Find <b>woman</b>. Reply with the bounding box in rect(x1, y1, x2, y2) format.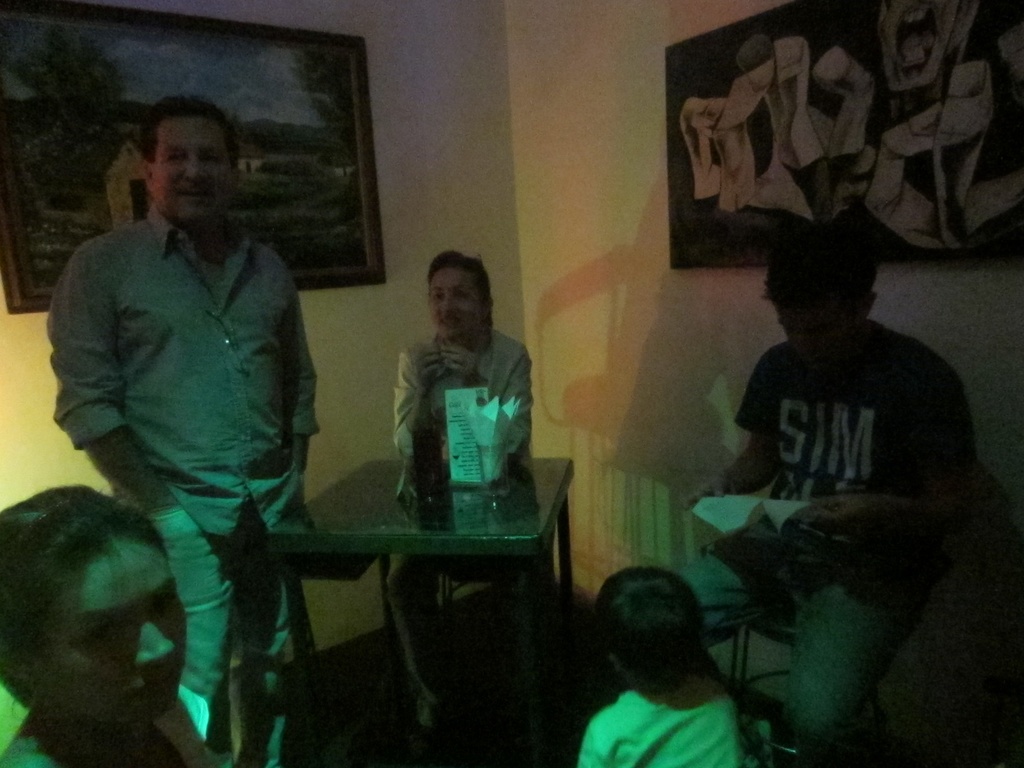
rect(0, 484, 211, 767).
